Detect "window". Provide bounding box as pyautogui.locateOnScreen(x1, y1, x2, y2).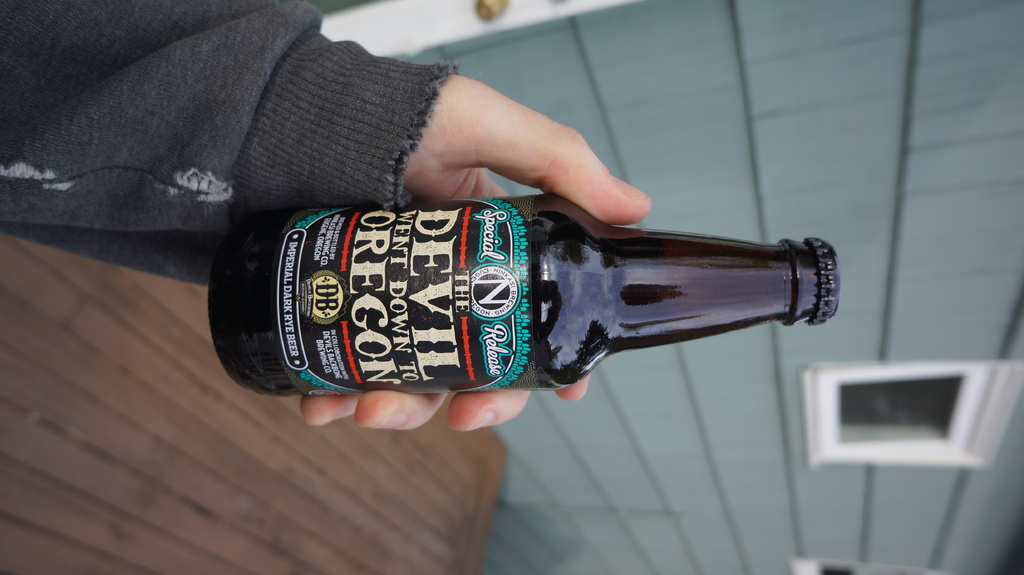
pyautogui.locateOnScreen(812, 363, 1009, 467).
